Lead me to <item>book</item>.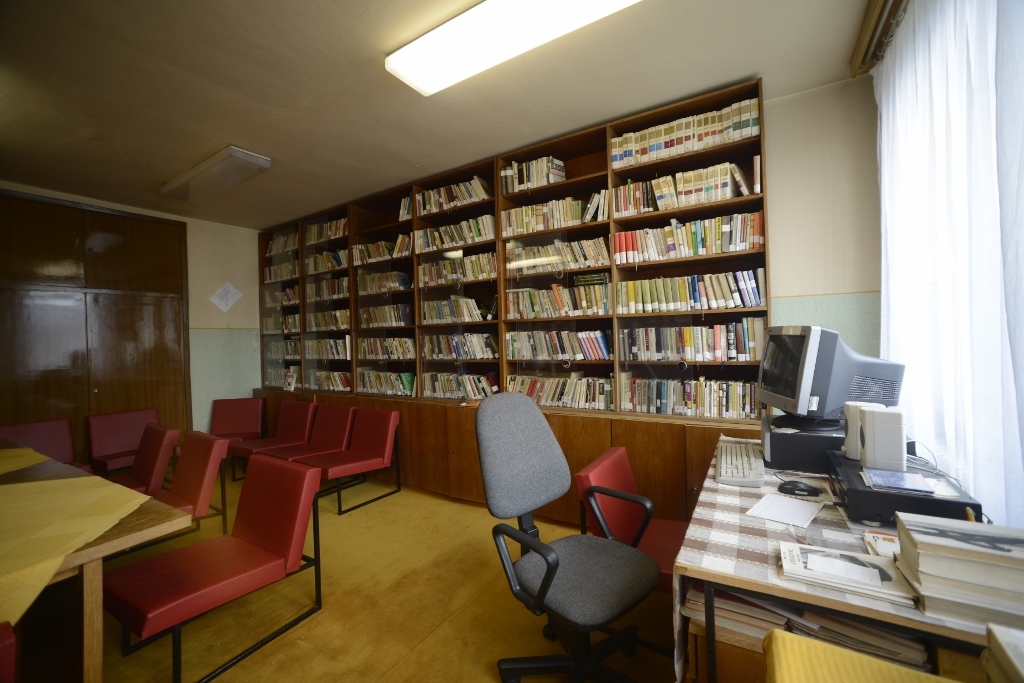
Lead to x1=613, y1=234, x2=618, y2=263.
